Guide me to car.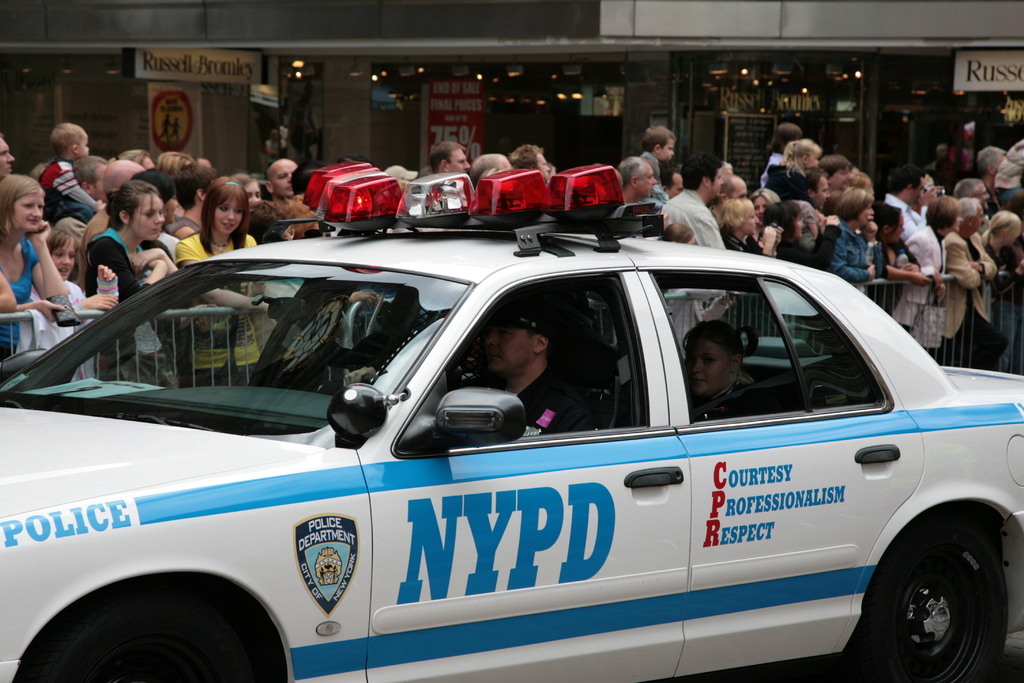
Guidance: pyautogui.locateOnScreen(0, 159, 1023, 682).
